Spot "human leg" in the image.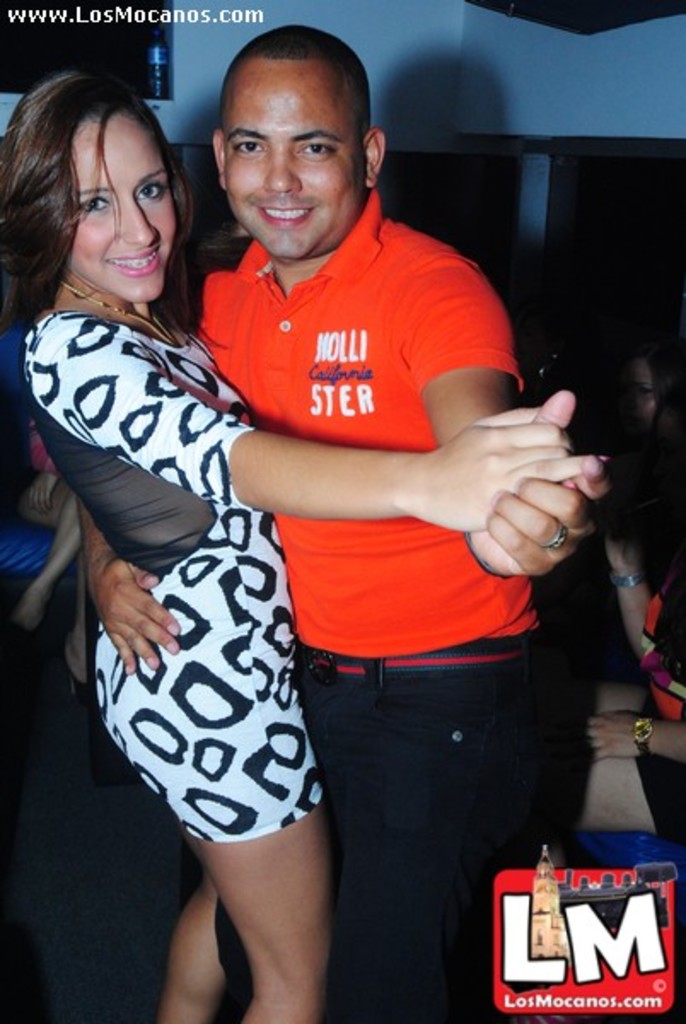
"human leg" found at (213,647,532,1021).
